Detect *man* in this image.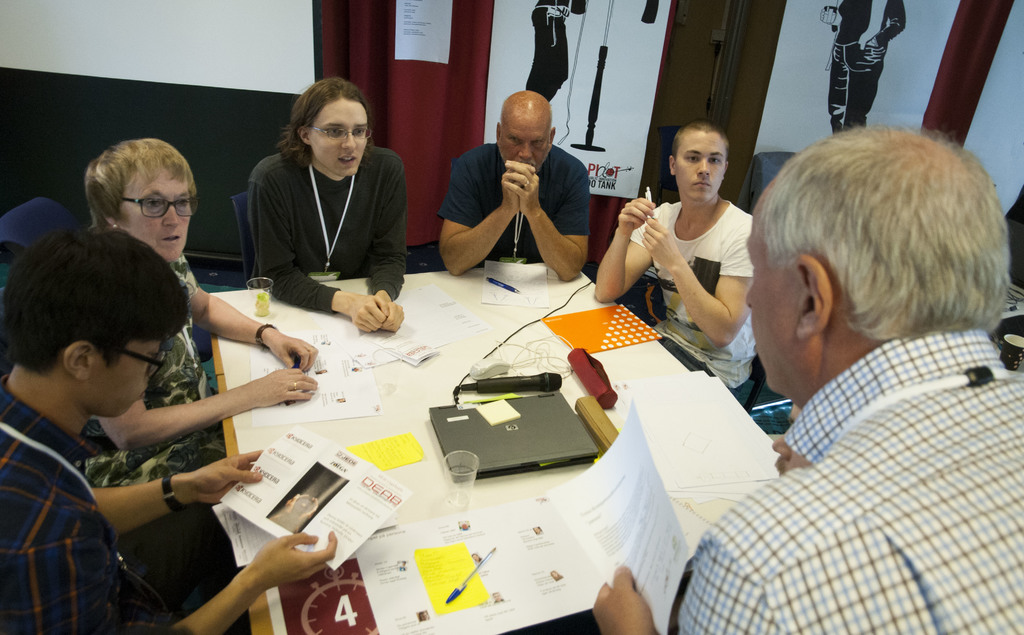
Detection: 0:227:338:634.
